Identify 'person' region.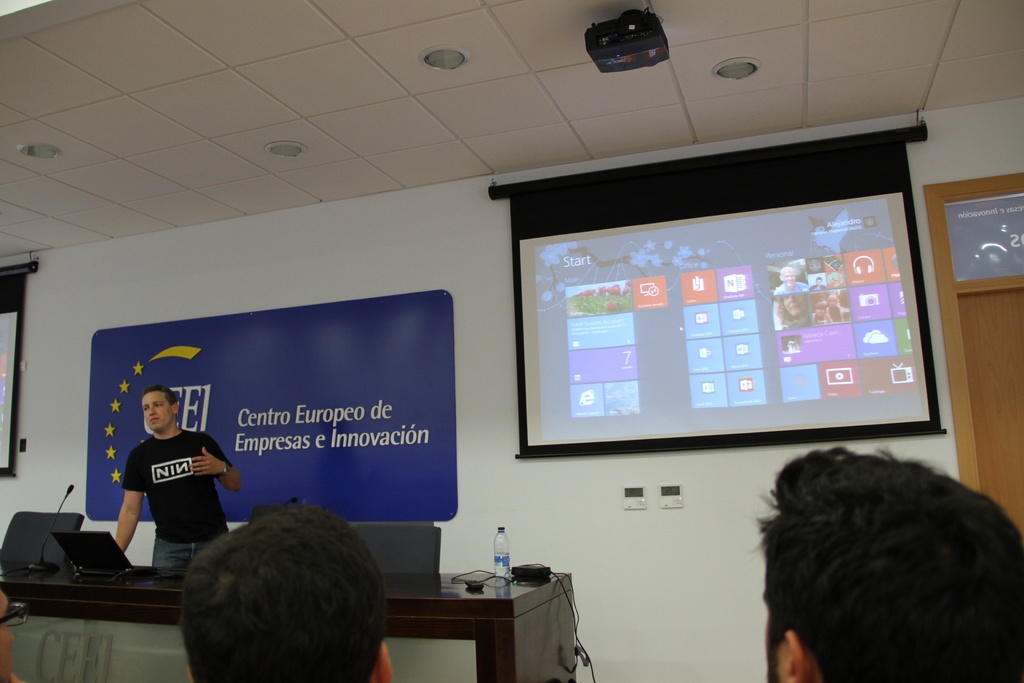
Region: 830, 295, 845, 323.
